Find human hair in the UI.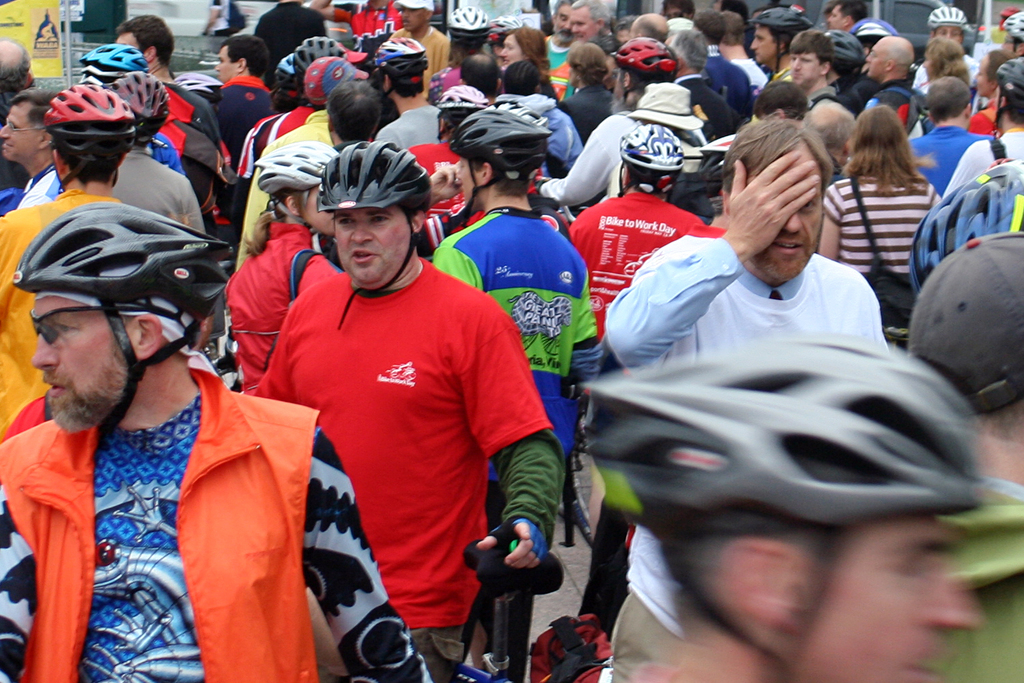
UI element at <box>220,32,272,76</box>.
